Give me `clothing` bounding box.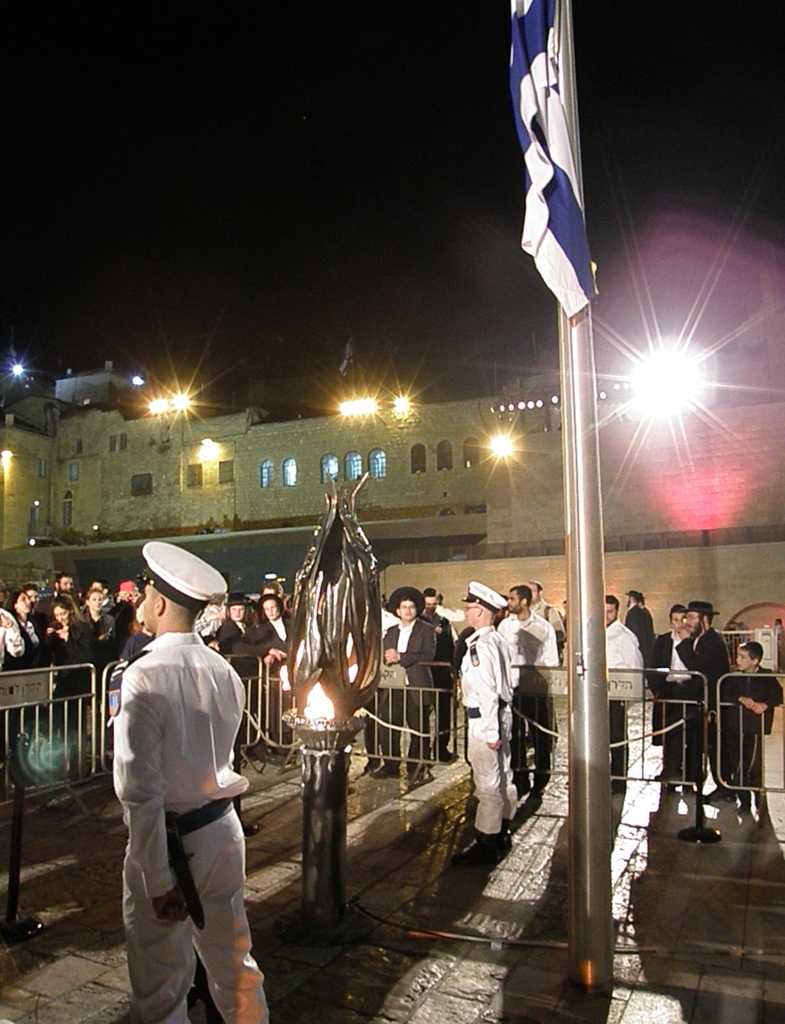
(x1=464, y1=620, x2=513, y2=840).
